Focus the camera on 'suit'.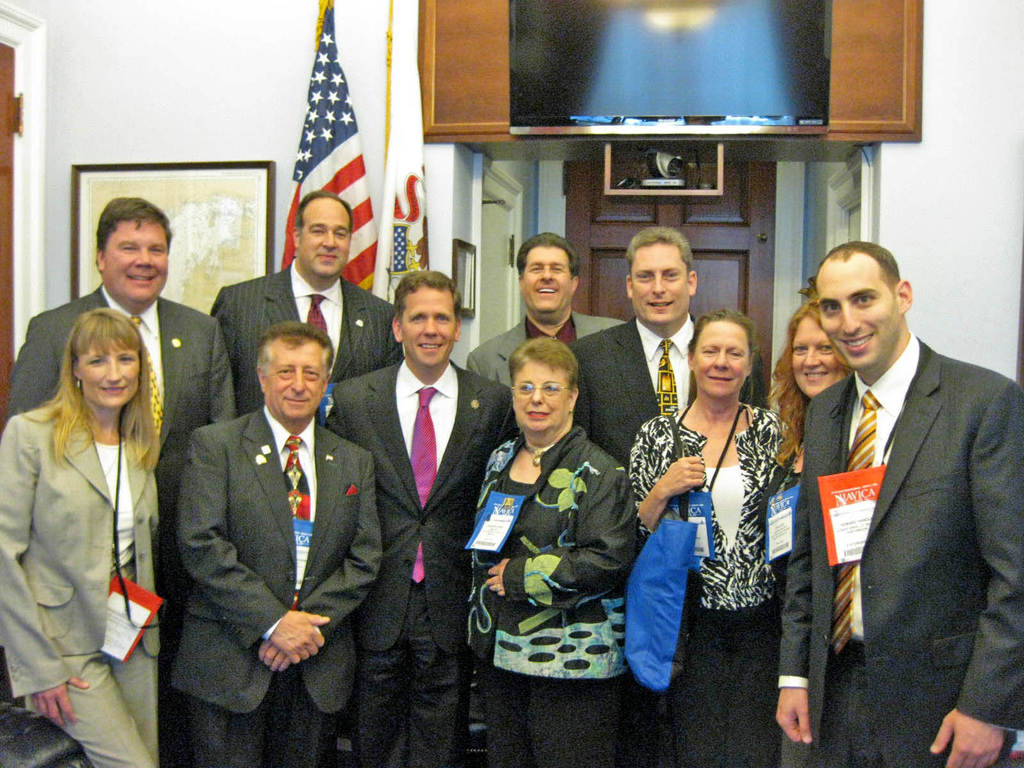
Focus region: <bbox>465, 308, 633, 388</bbox>.
